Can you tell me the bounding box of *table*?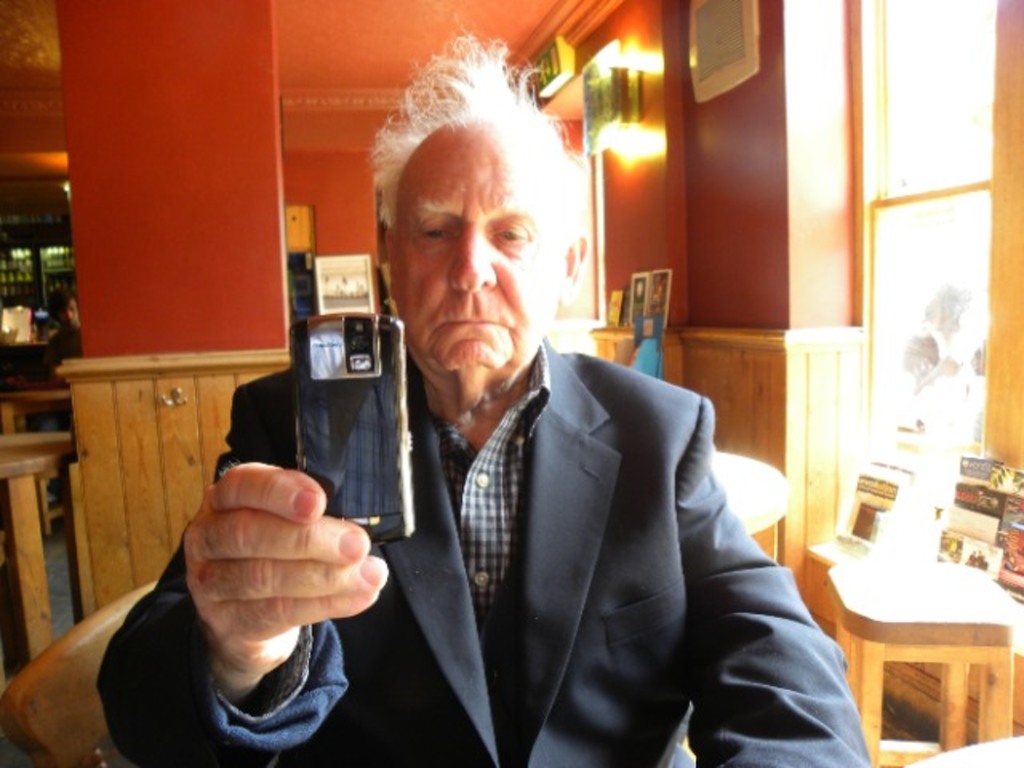
[x1=818, y1=562, x2=1022, y2=766].
